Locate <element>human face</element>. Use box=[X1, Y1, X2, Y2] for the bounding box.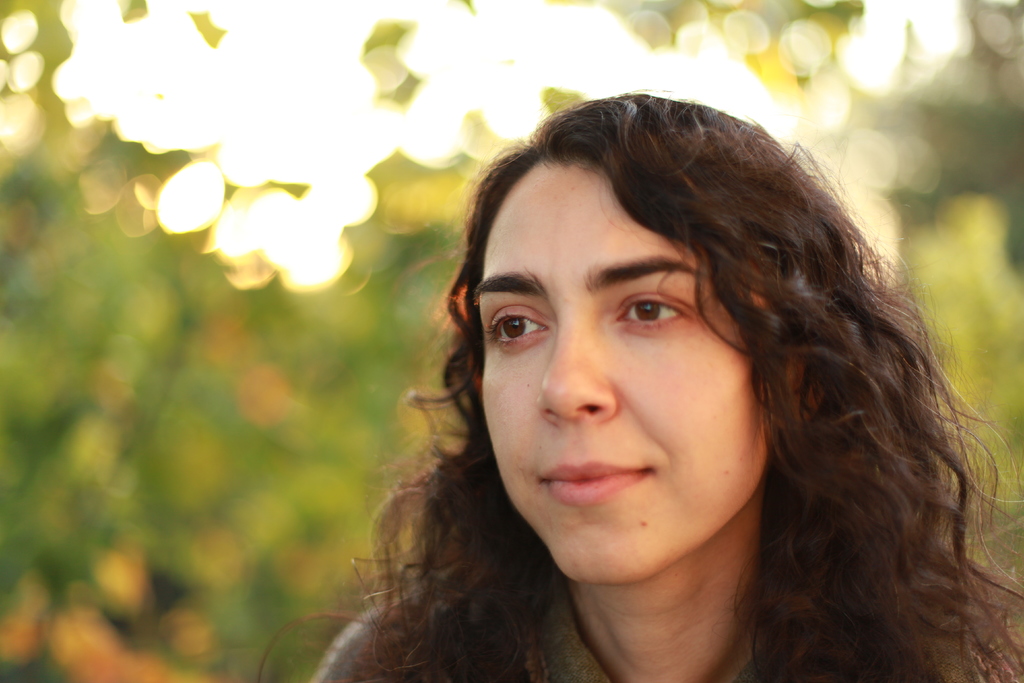
box=[473, 159, 783, 583].
